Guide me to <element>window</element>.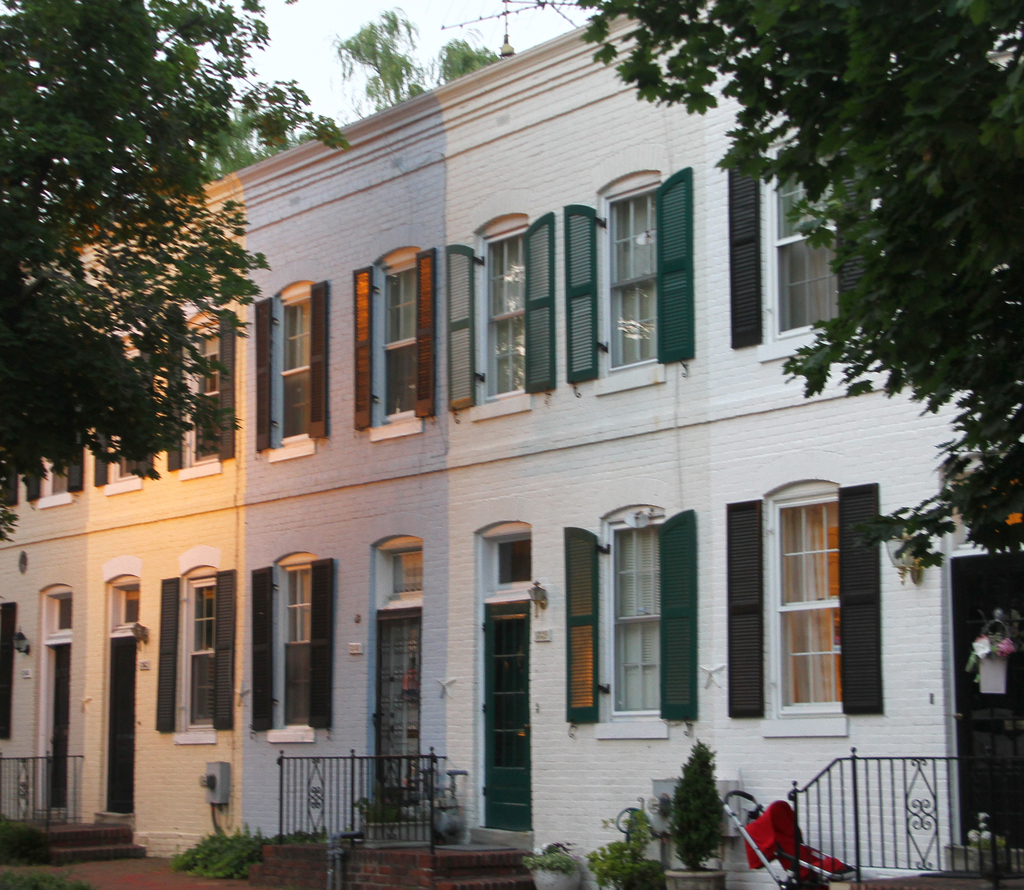
Guidance: 258 541 334 743.
